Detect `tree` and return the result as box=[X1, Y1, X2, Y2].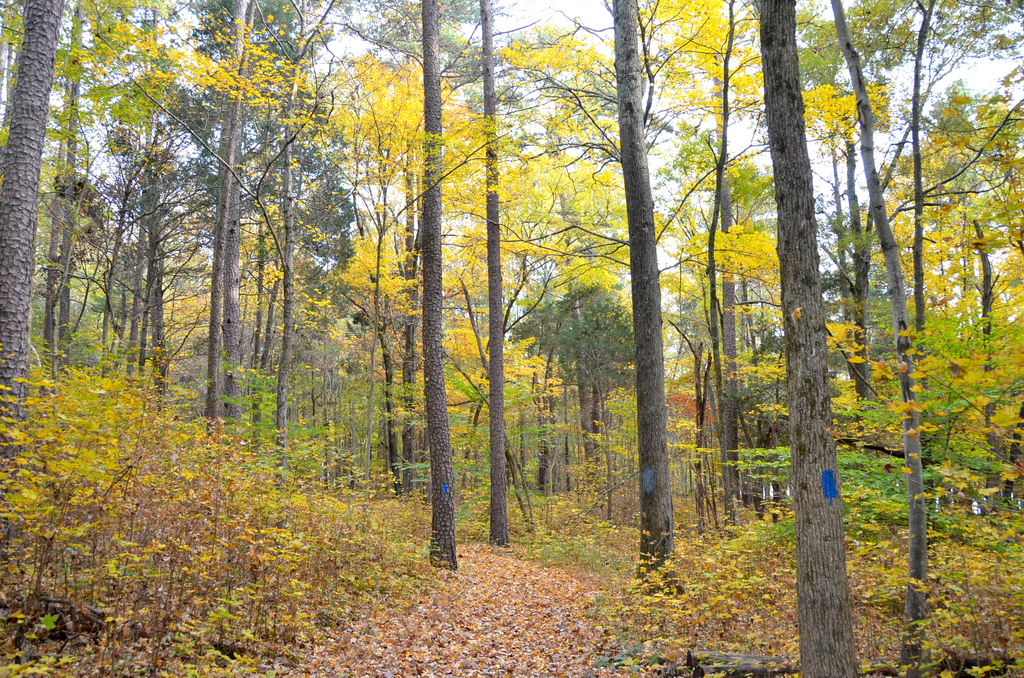
box=[103, 33, 378, 475].
